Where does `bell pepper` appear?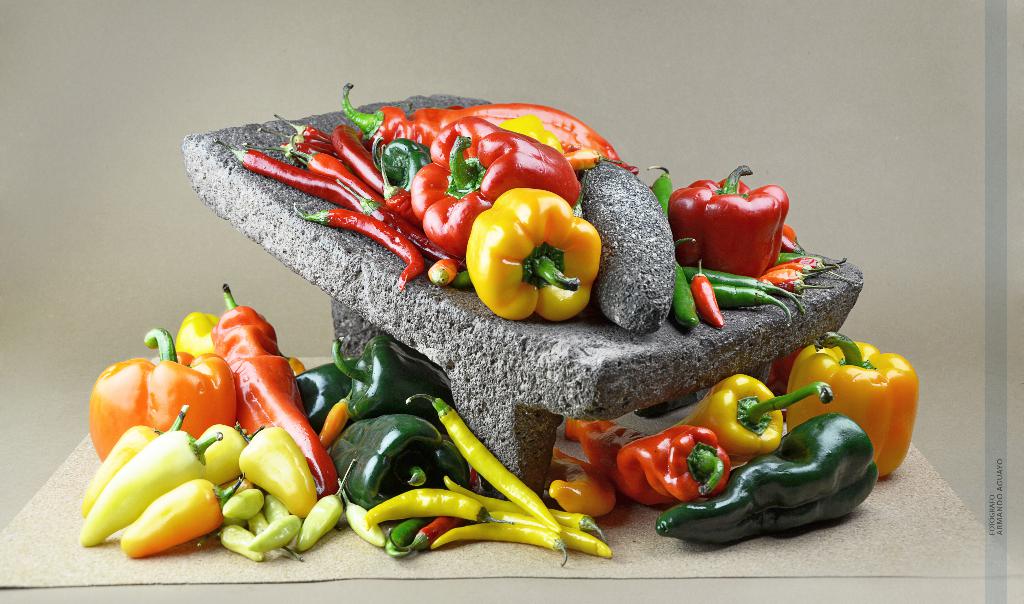
Appears at left=609, top=424, right=737, bottom=501.
